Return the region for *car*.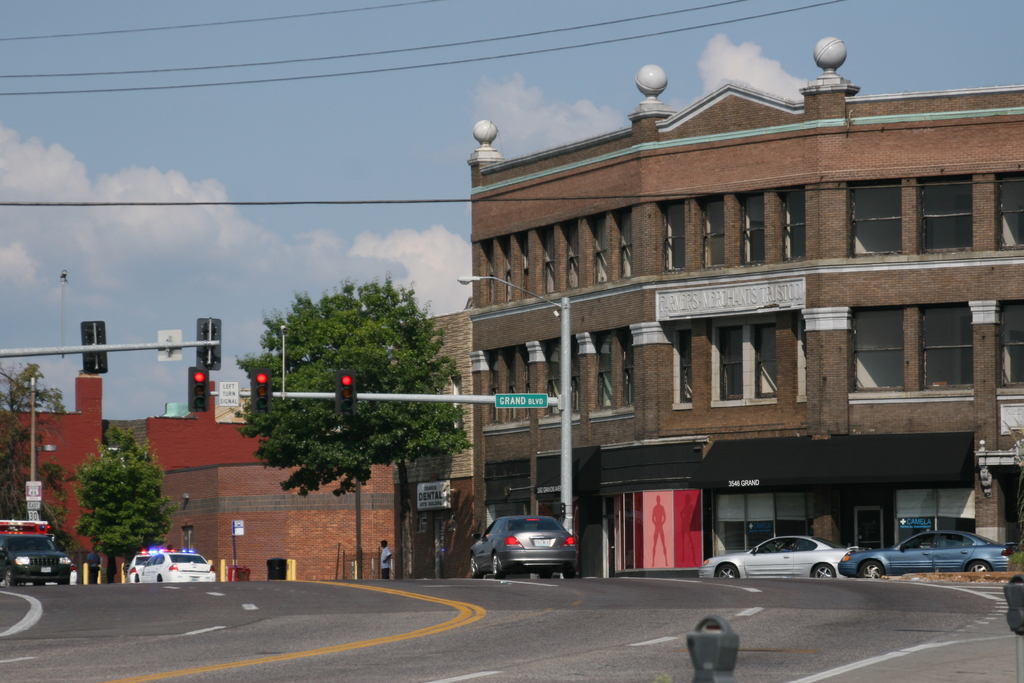
bbox=(0, 527, 76, 583).
